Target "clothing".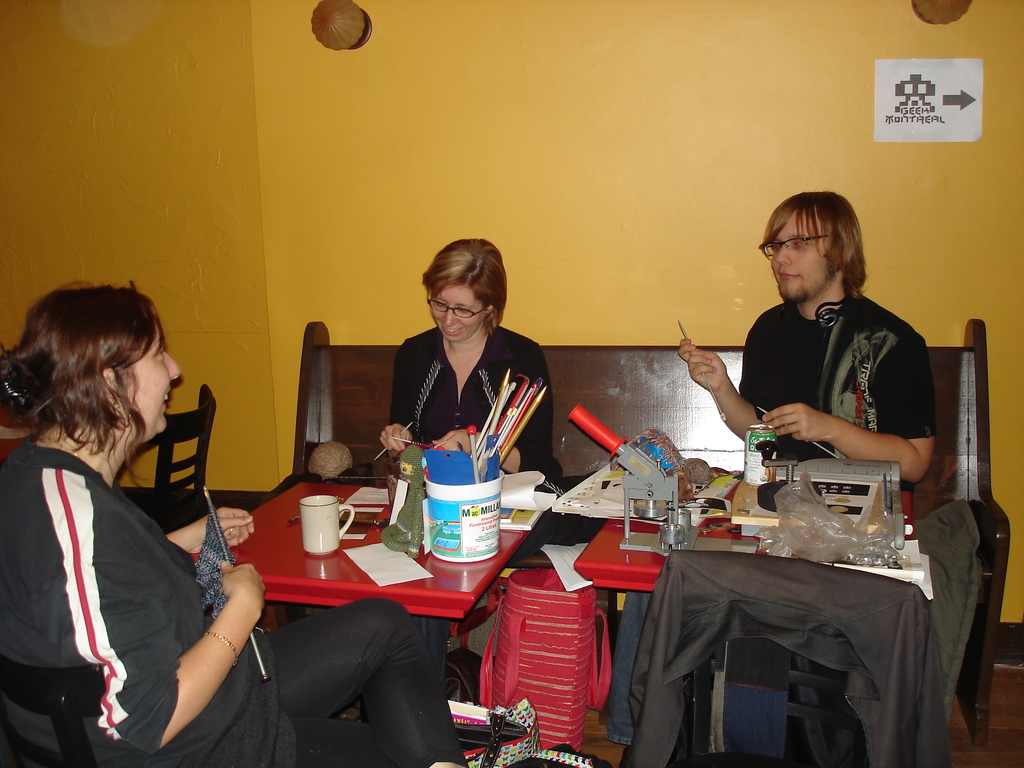
Target region: (left=0, top=433, right=467, bottom=767).
